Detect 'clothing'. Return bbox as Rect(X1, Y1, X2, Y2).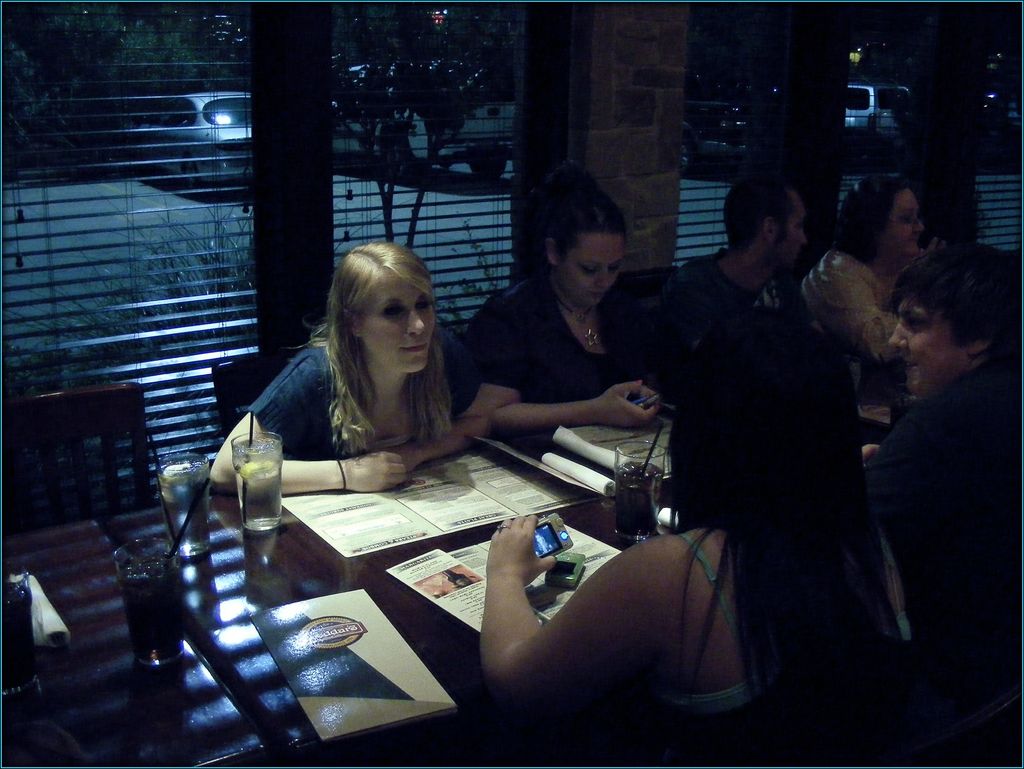
Rect(239, 332, 486, 460).
